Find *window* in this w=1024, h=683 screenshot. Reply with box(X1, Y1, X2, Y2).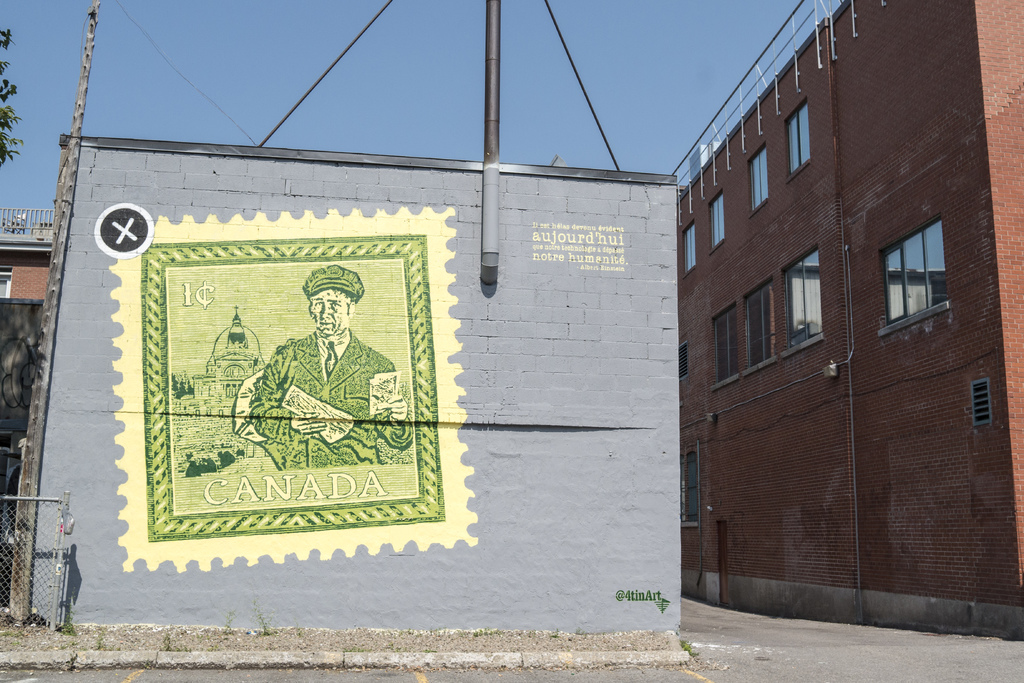
box(785, 98, 808, 182).
